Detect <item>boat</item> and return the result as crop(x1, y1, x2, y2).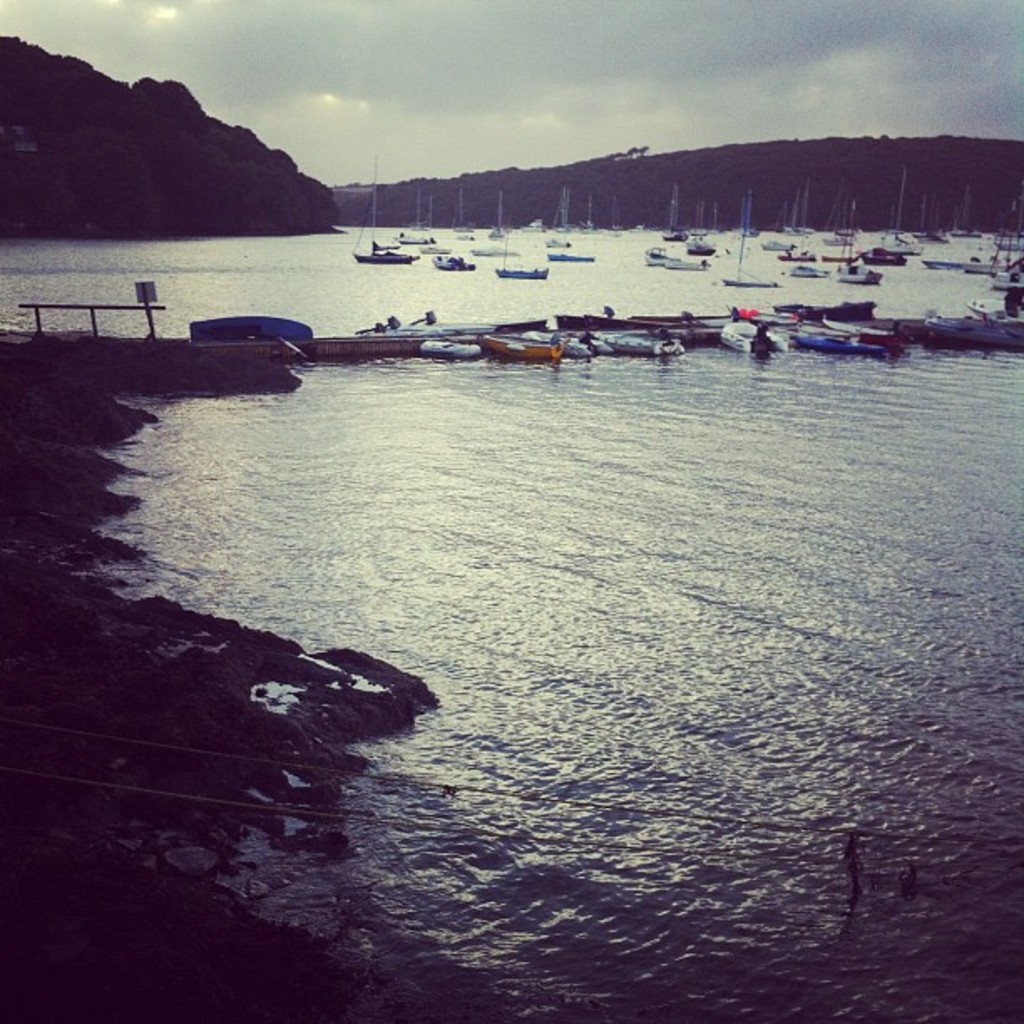
crop(351, 154, 413, 266).
